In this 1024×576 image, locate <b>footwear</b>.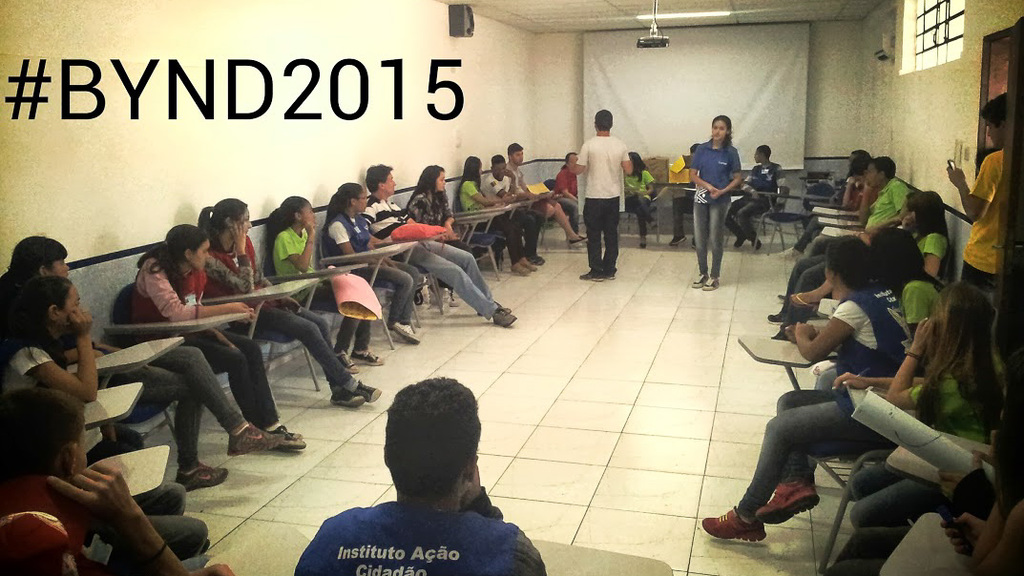
Bounding box: x1=356, y1=382, x2=385, y2=402.
